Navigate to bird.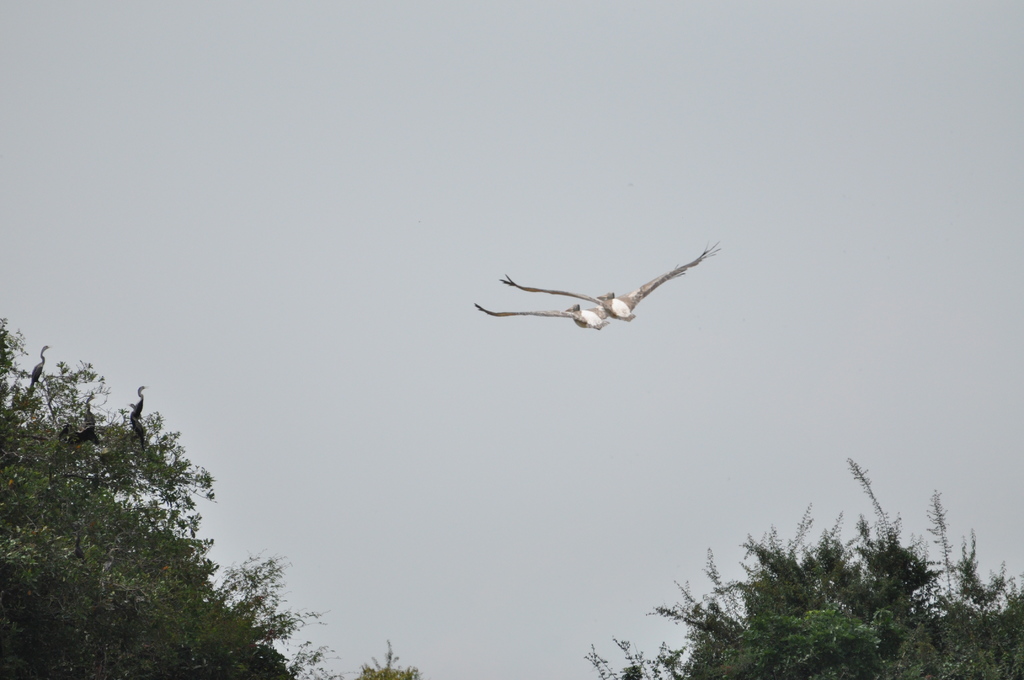
Navigation target: crop(502, 237, 724, 321).
